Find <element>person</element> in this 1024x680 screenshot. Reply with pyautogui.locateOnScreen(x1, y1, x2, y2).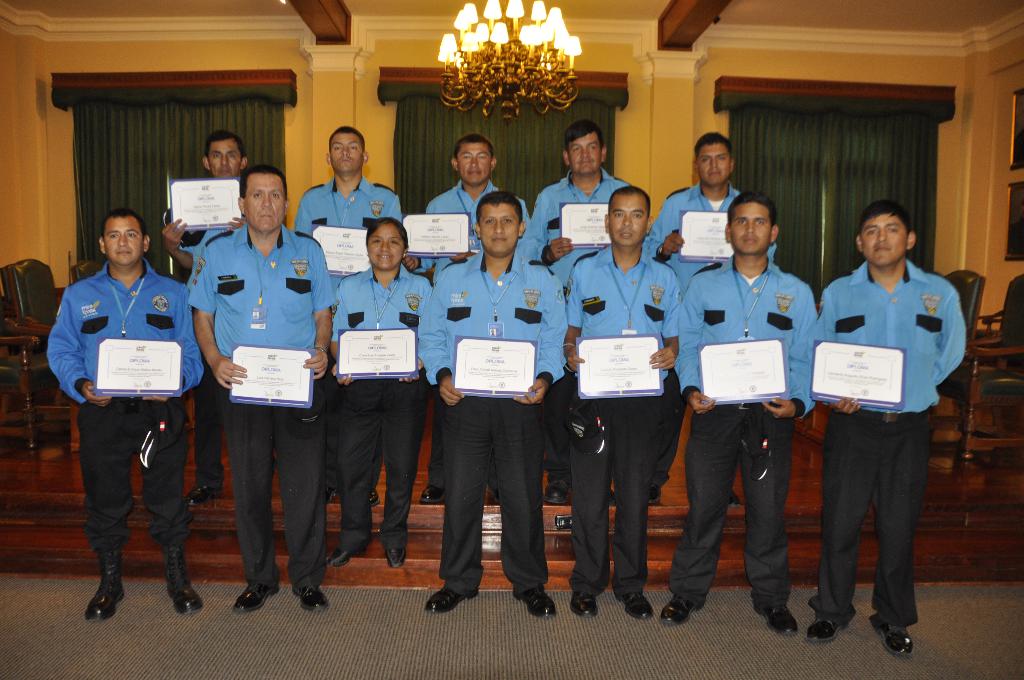
pyautogui.locateOnScreen(531, 120, 637, 278).
